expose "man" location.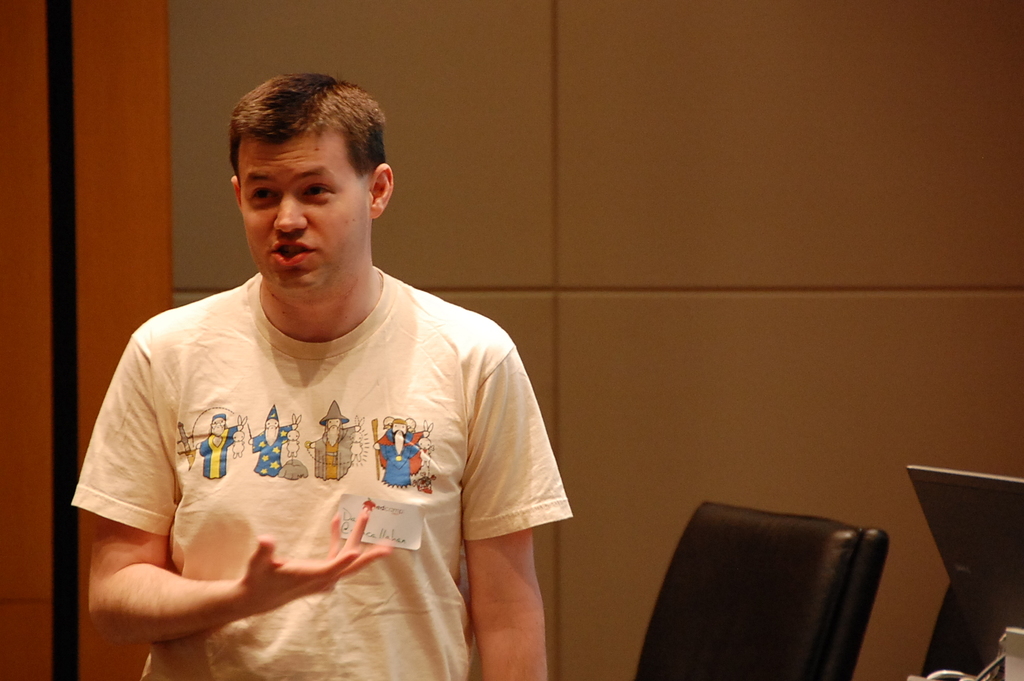
Exposed at <region>197, 417, 241, 481</region>.
